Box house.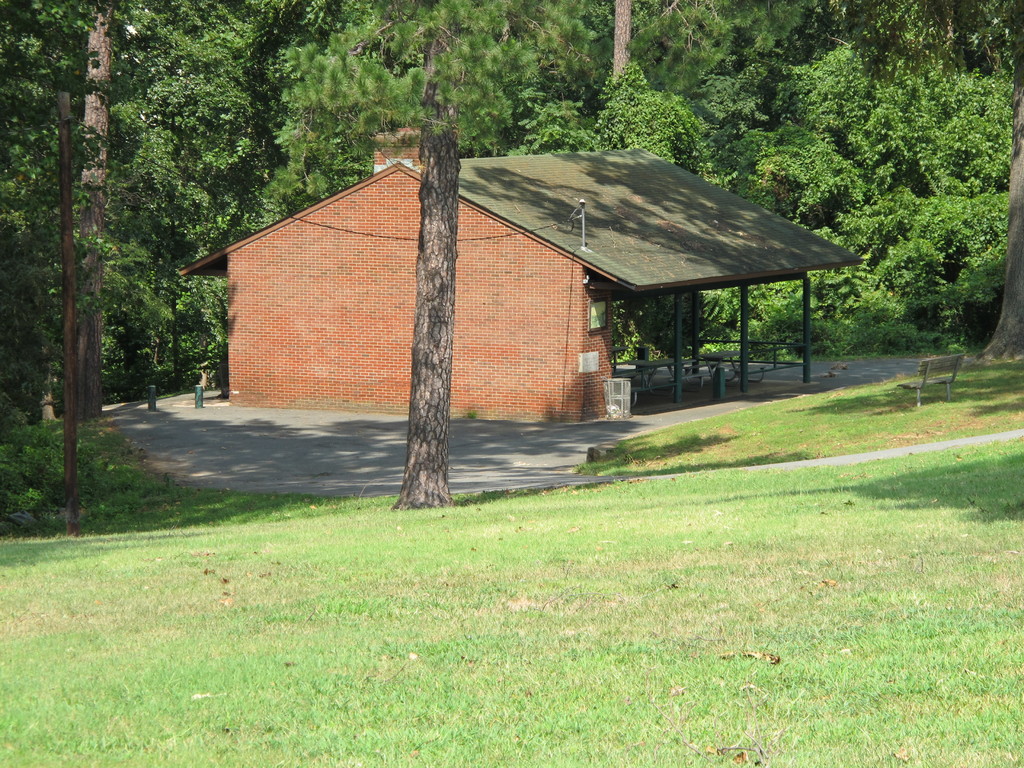
bbox=(180, 130, 827, 479).
